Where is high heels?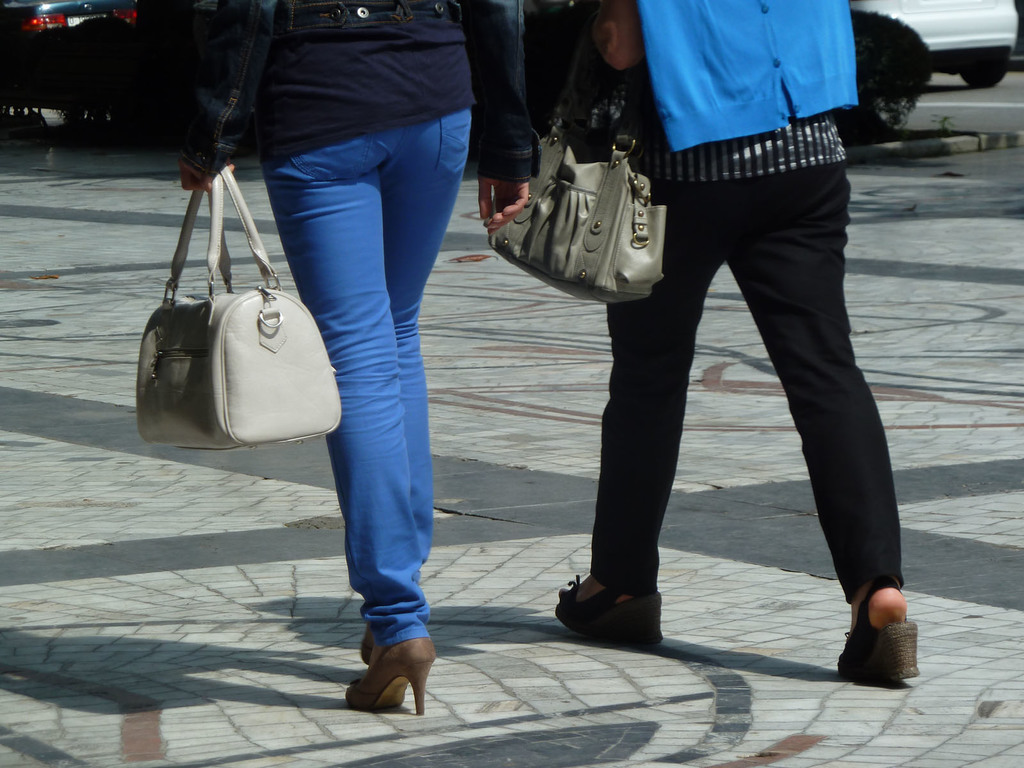
bbox=[346, 642, 436, 717].
